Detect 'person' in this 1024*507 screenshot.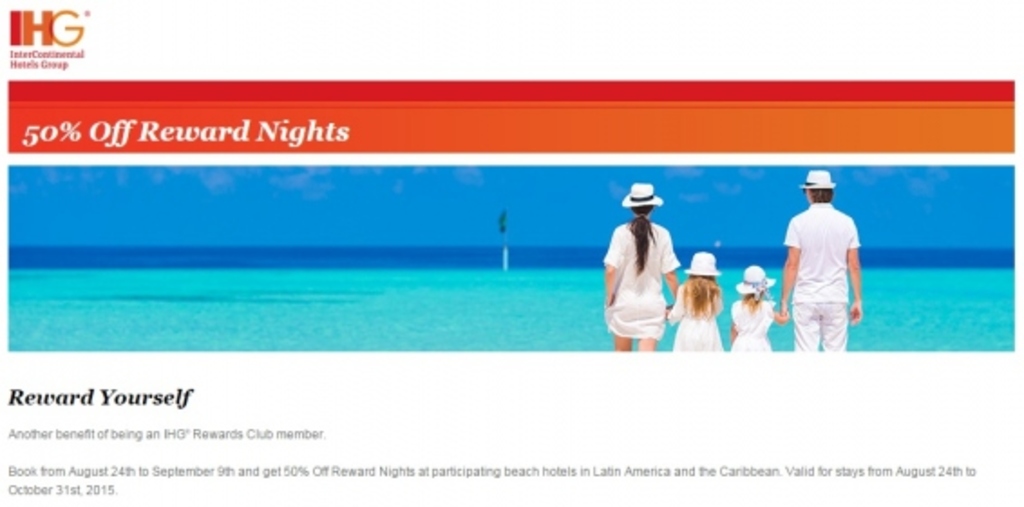
Detection: select_region(778, 170, 859, 353).
